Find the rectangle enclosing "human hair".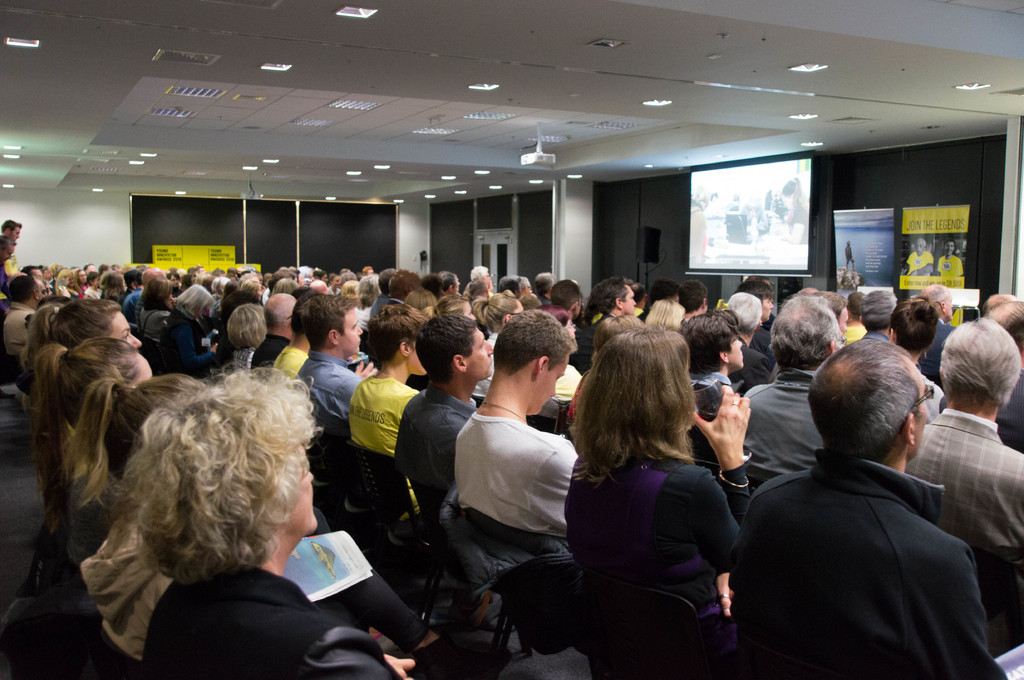
26 333 140 512.
